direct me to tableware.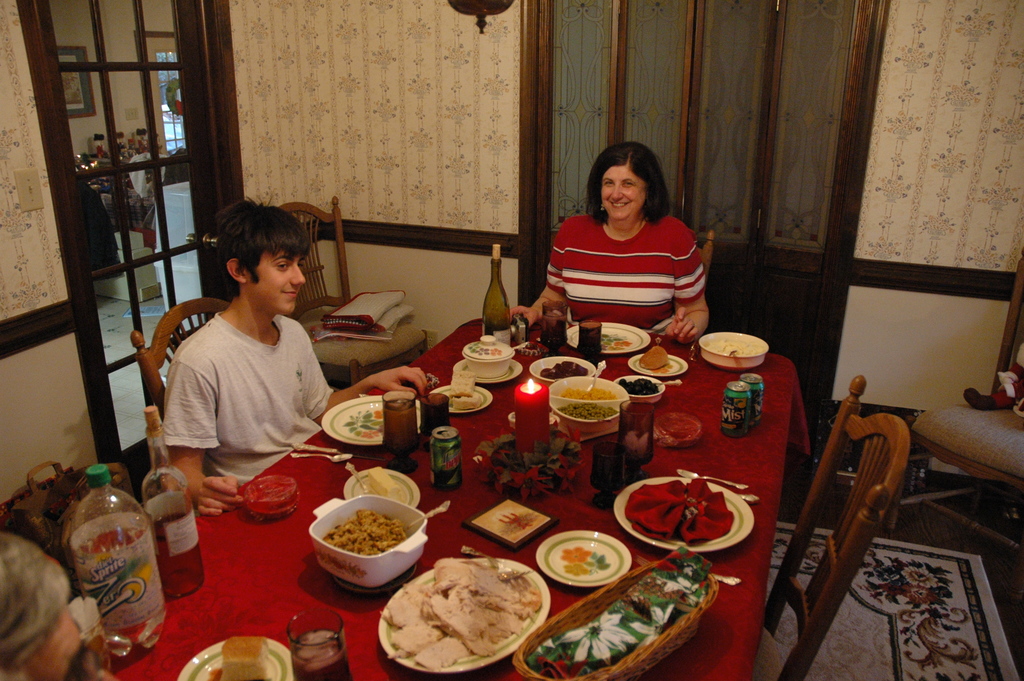
Direction: l=700, t=332, r=767, b=370.
